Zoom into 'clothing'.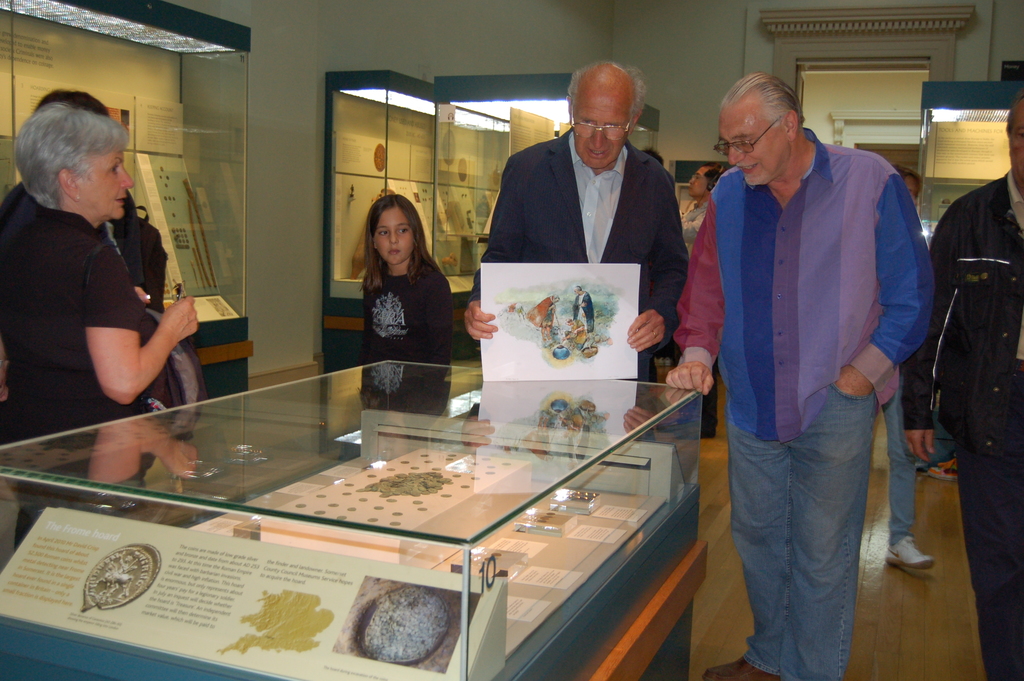
Zoom target: detection(355, 250, 453, 368).
